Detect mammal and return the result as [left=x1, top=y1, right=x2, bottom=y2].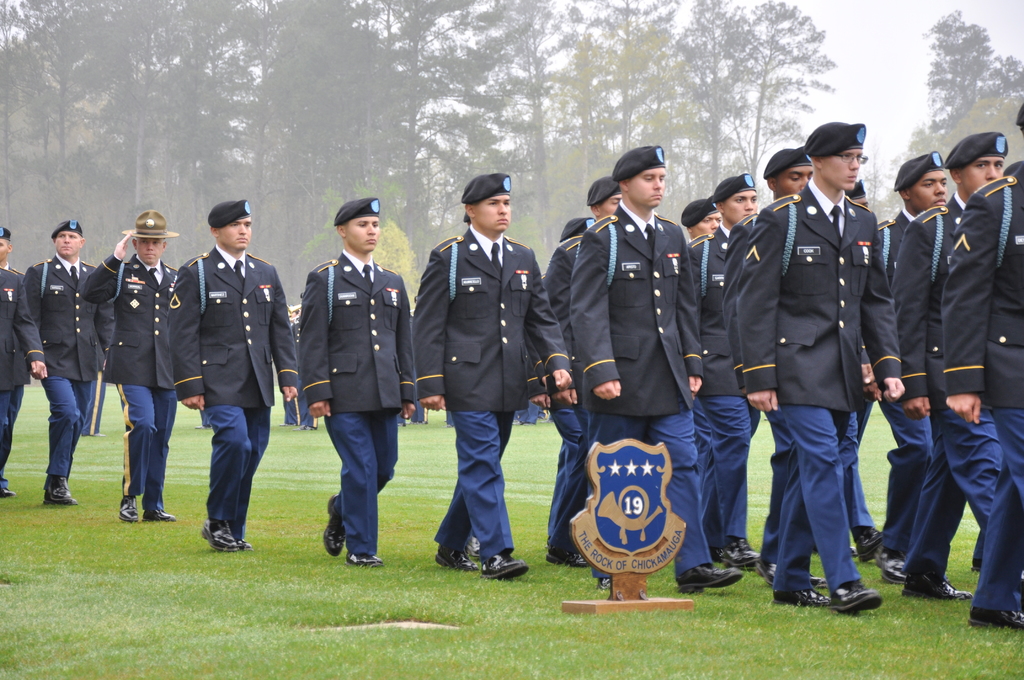
[left=0, top=223, right=46, bottom=496].
